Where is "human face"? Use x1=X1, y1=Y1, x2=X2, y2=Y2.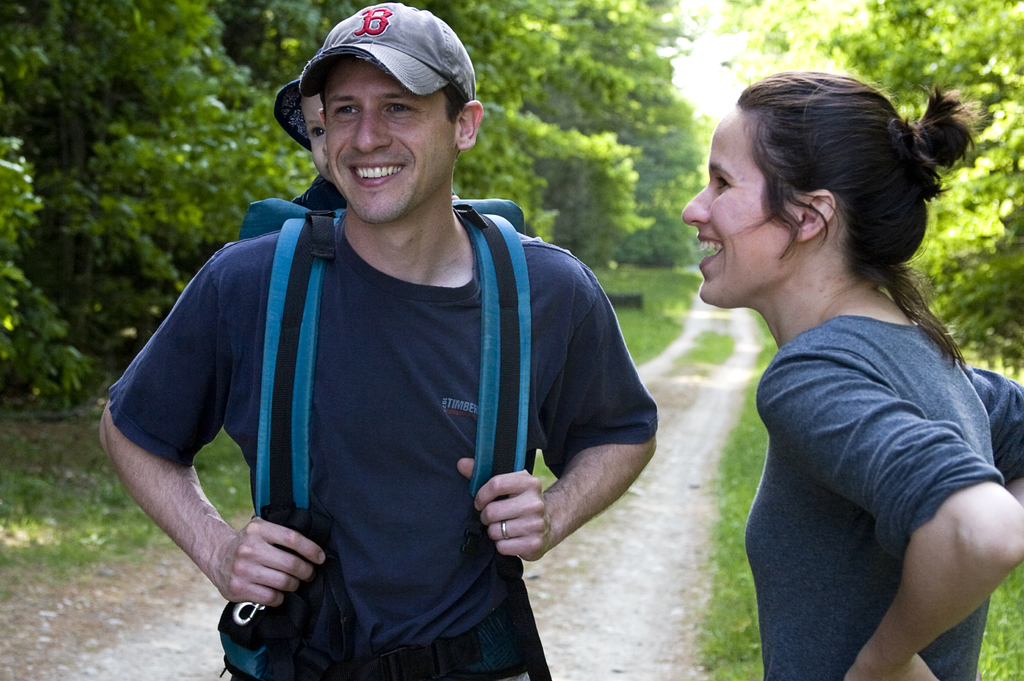
x1=323, y1=60, x2=450, y2=221.
